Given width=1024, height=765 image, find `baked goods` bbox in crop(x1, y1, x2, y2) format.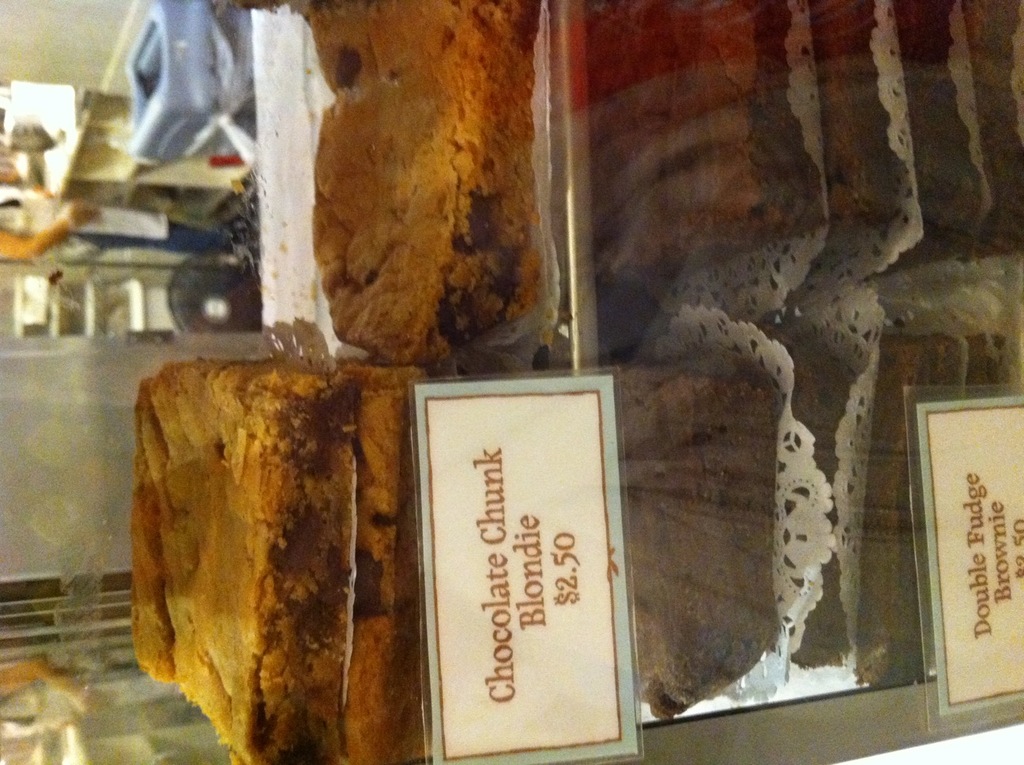
crop(135, 360, 428, 764).
